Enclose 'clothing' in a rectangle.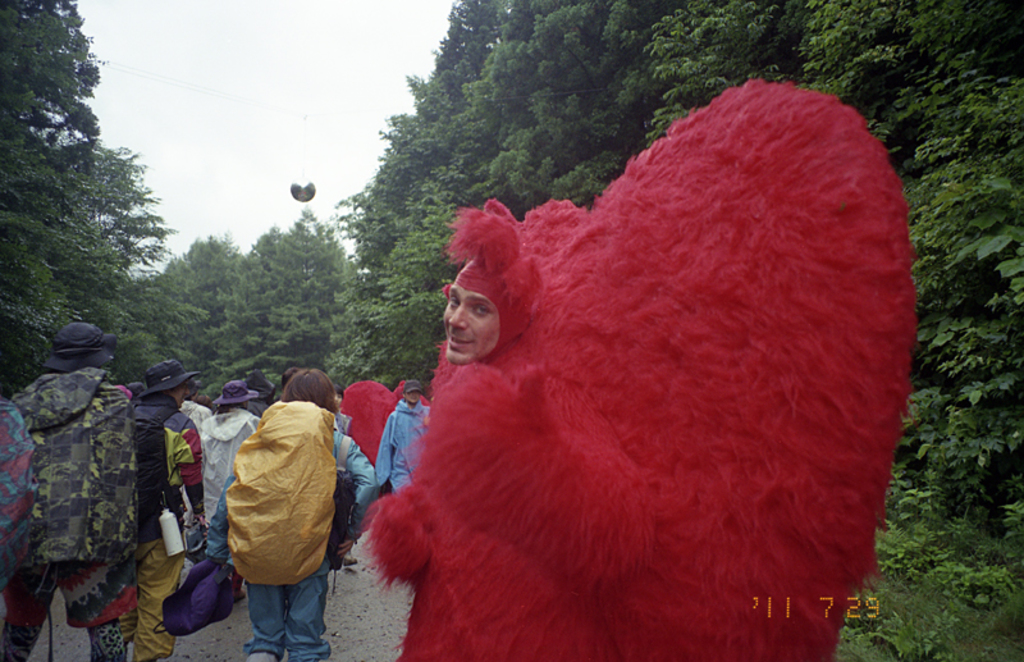
x1=0, y1=374, x2=138, y2=661.
